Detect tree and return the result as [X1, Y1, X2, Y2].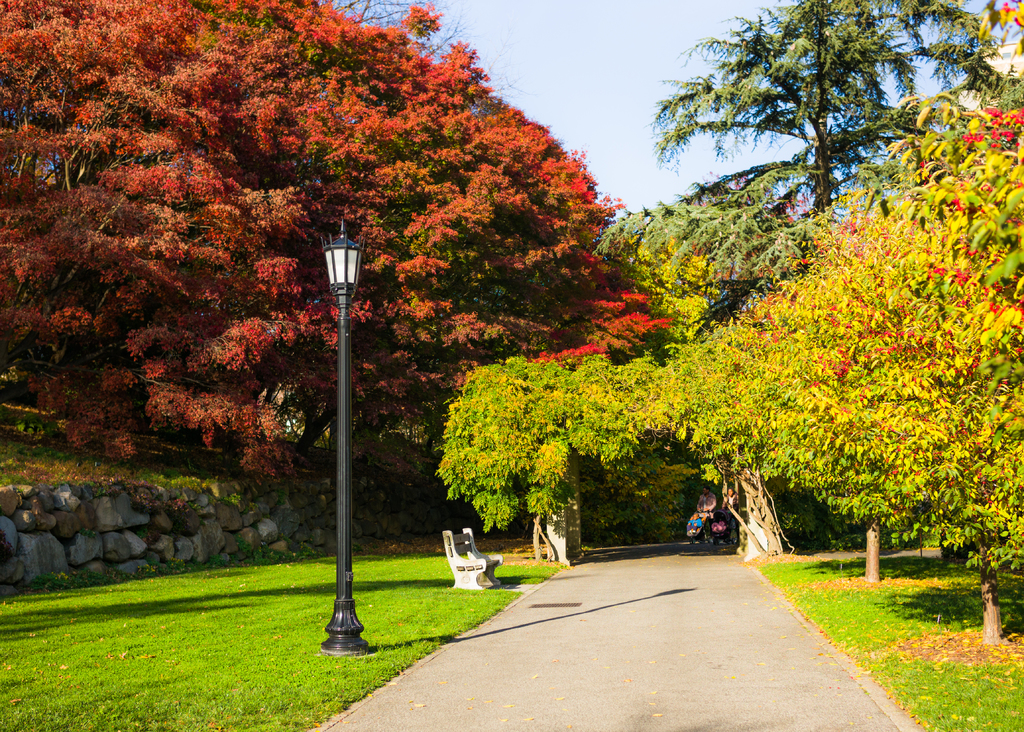
[0, 0, 673, 484].
